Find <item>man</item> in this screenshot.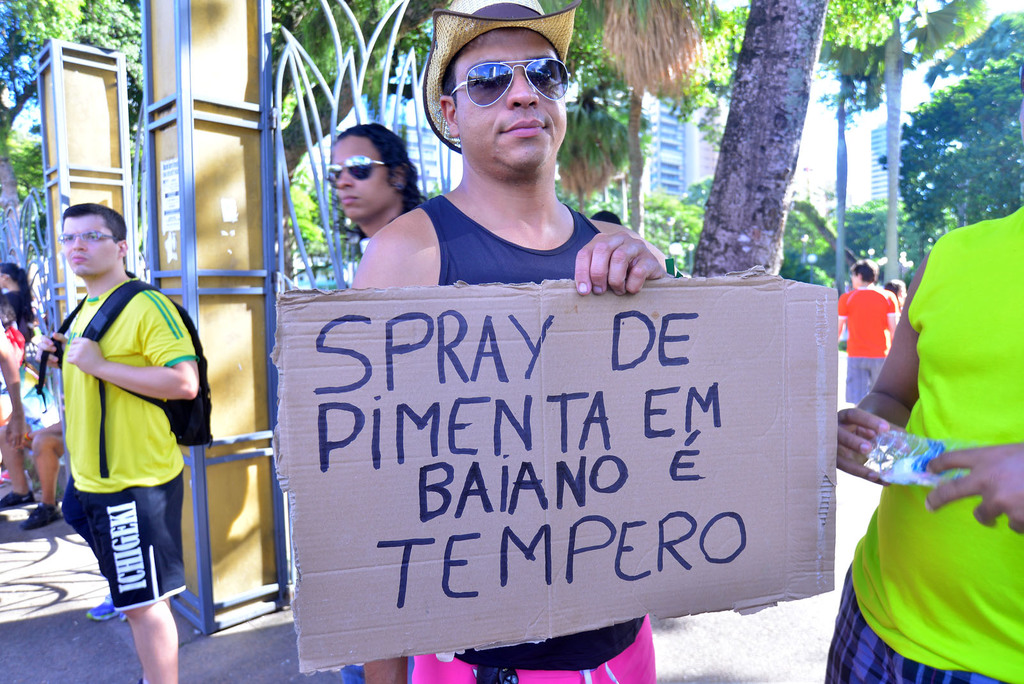
The bounding box for <item>man</item> is l=824, t=205, r=1023, b=683.
